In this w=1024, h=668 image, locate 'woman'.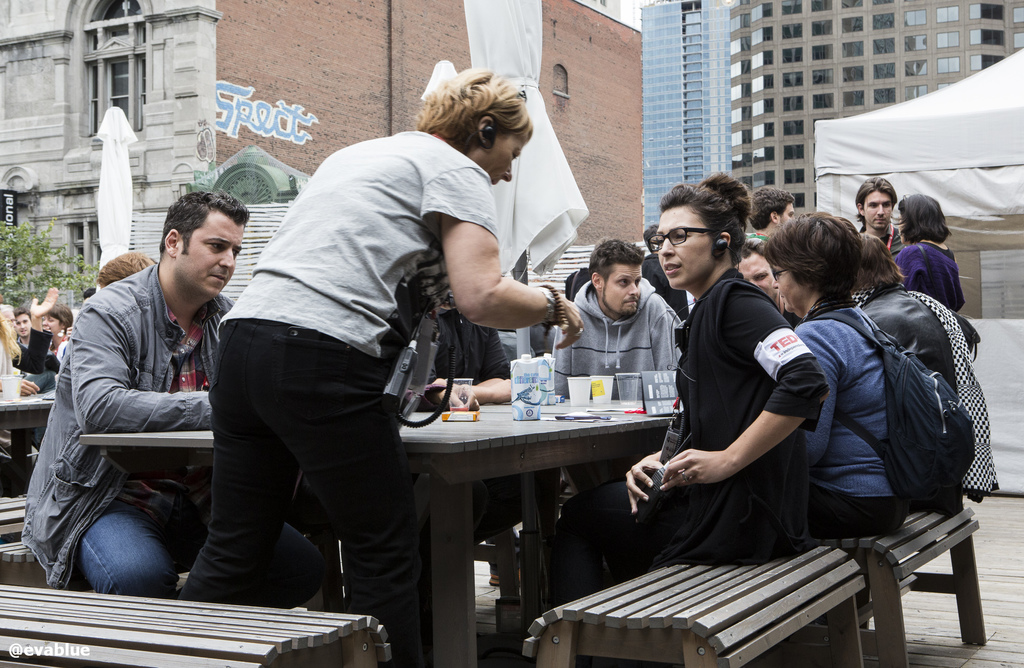
Bounding box: left=0, top=304, right=40, bottom=395.
